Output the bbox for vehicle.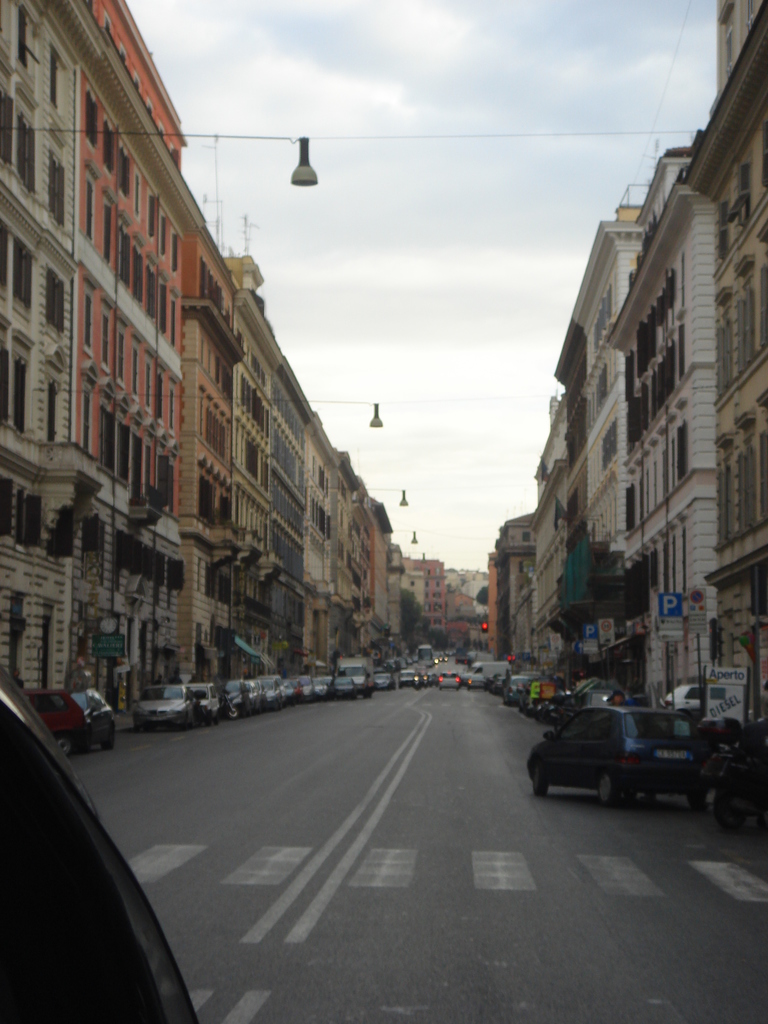
492 673 511 694.
